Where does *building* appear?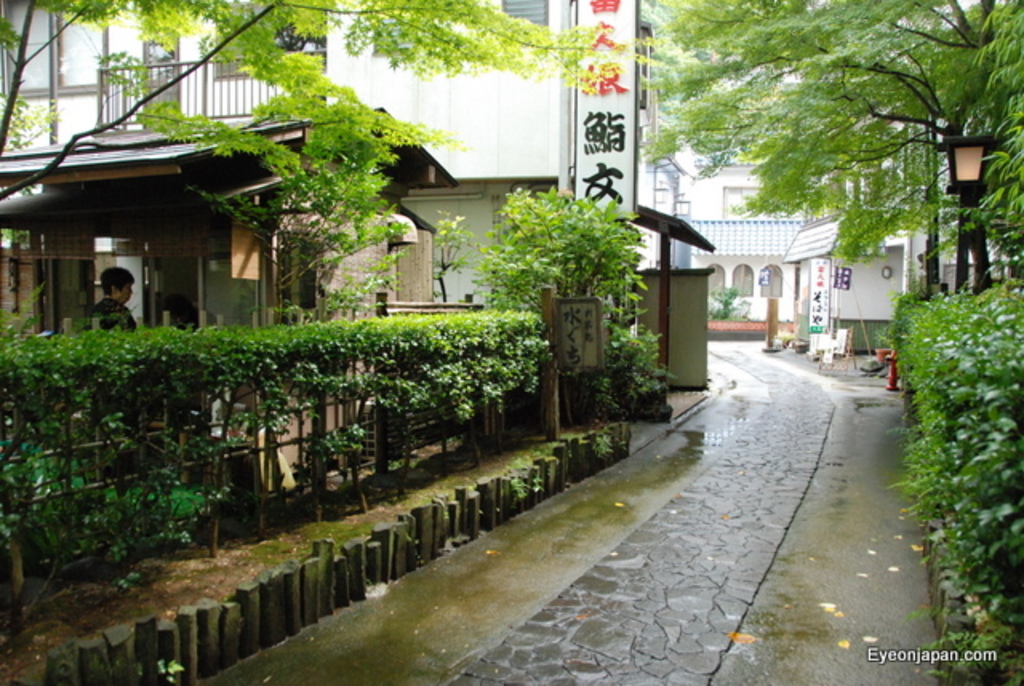
Appears at pyautogui.locateOnScreen(637, 0, 1022, 358).
